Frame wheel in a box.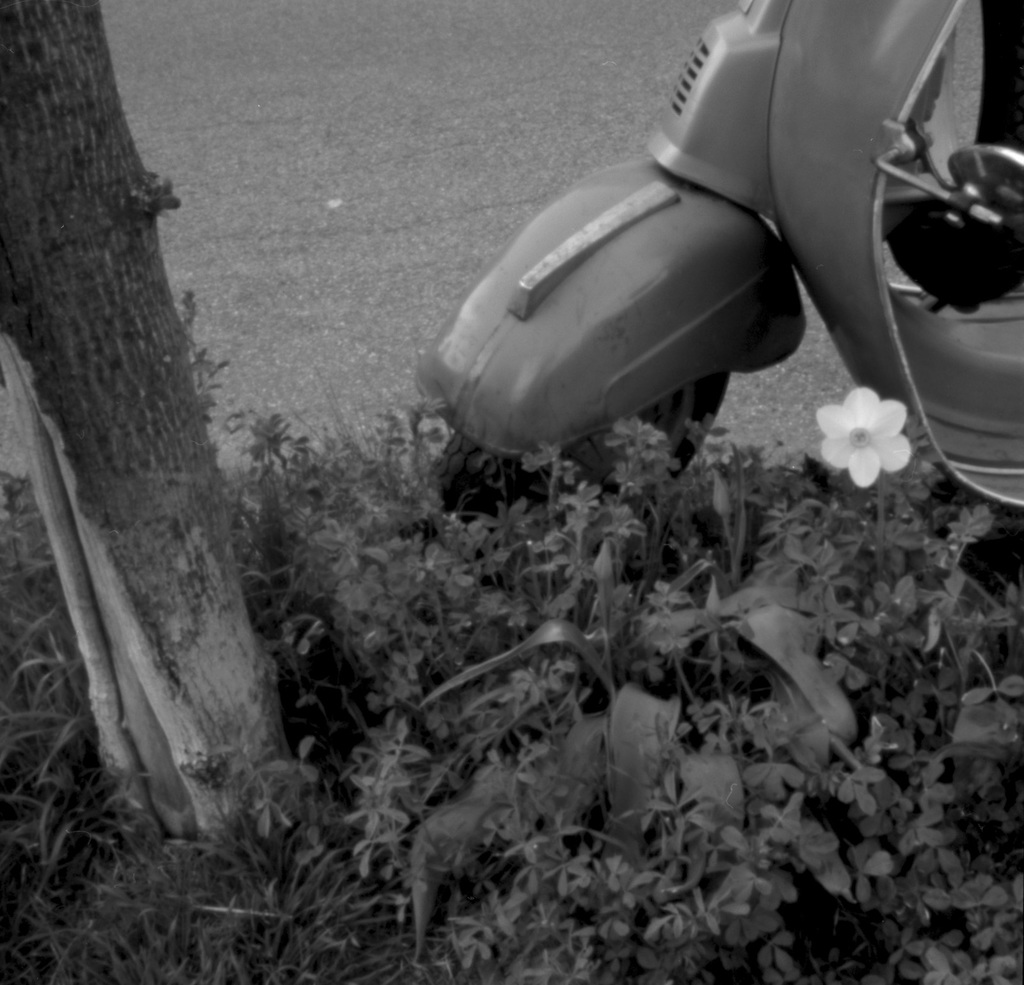
left=435, top=376, right=720, bottom=483.
